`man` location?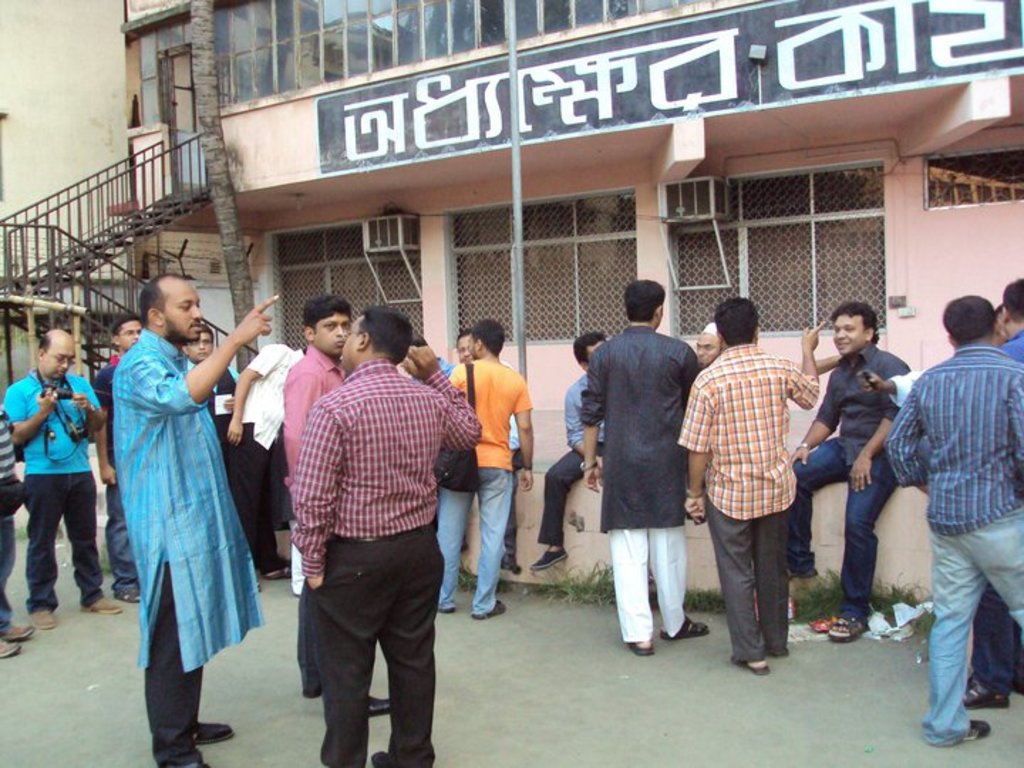
694,323,724,366
